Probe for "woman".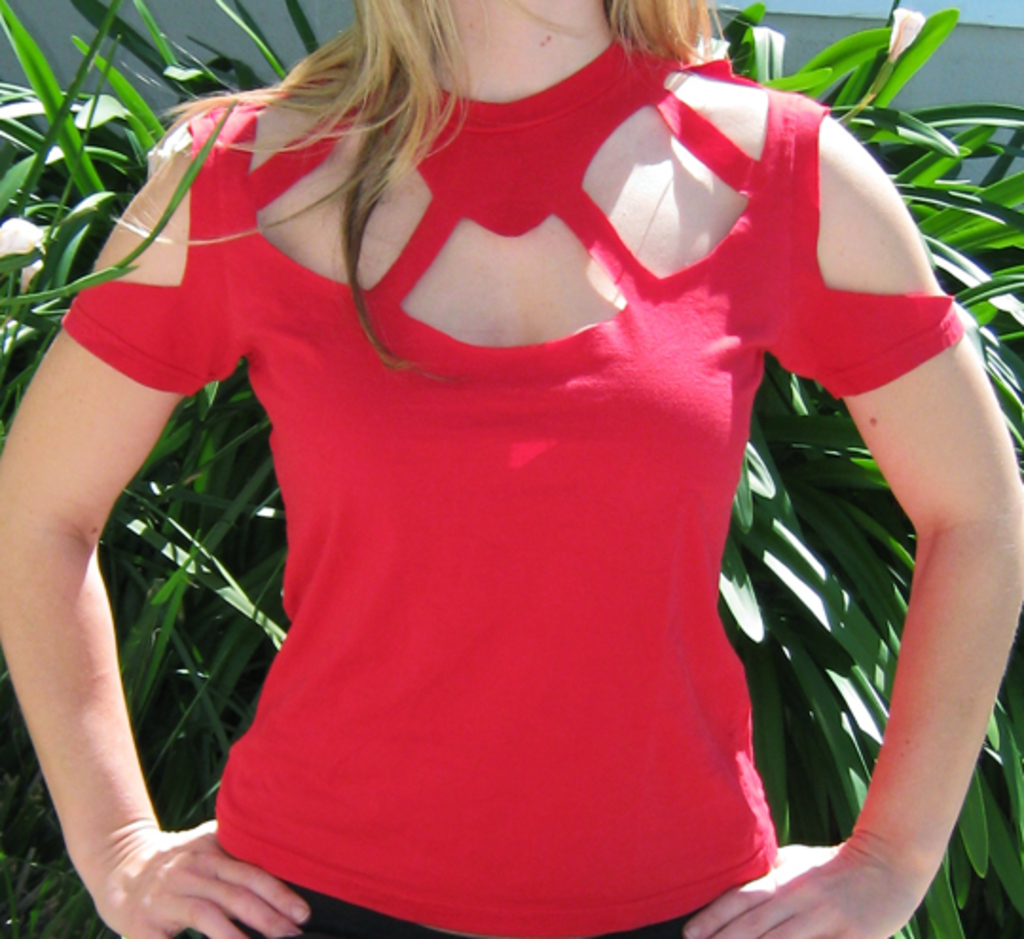
Probe result: 40:0:1023:909.
